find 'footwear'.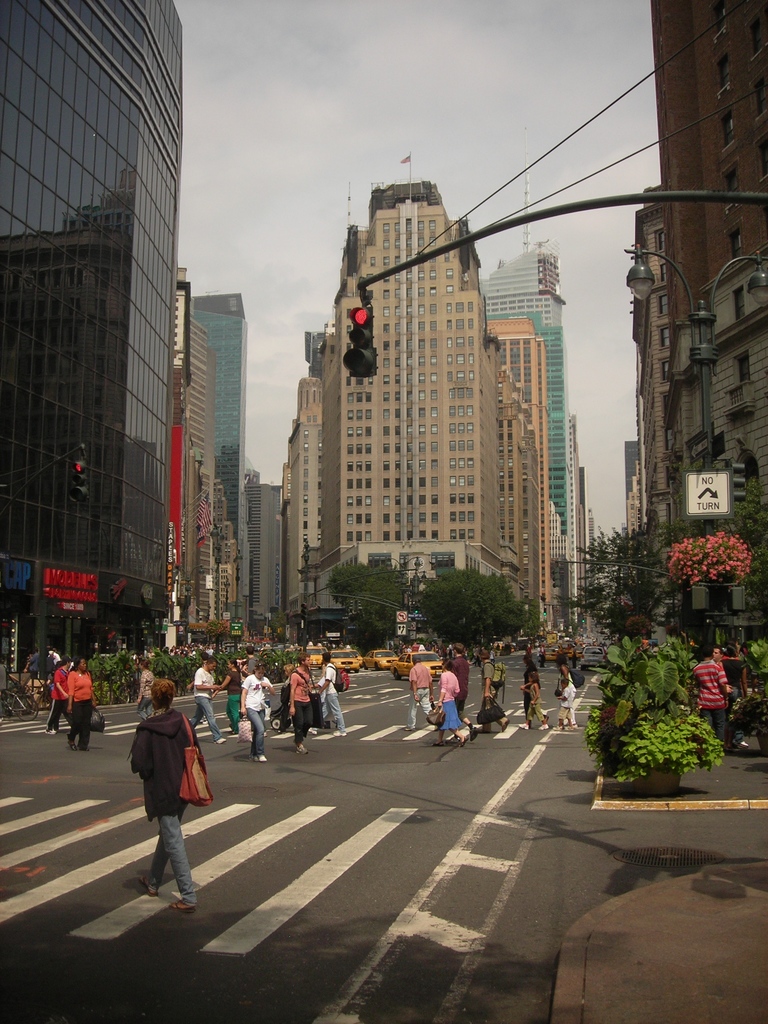
170 902 195 913.
